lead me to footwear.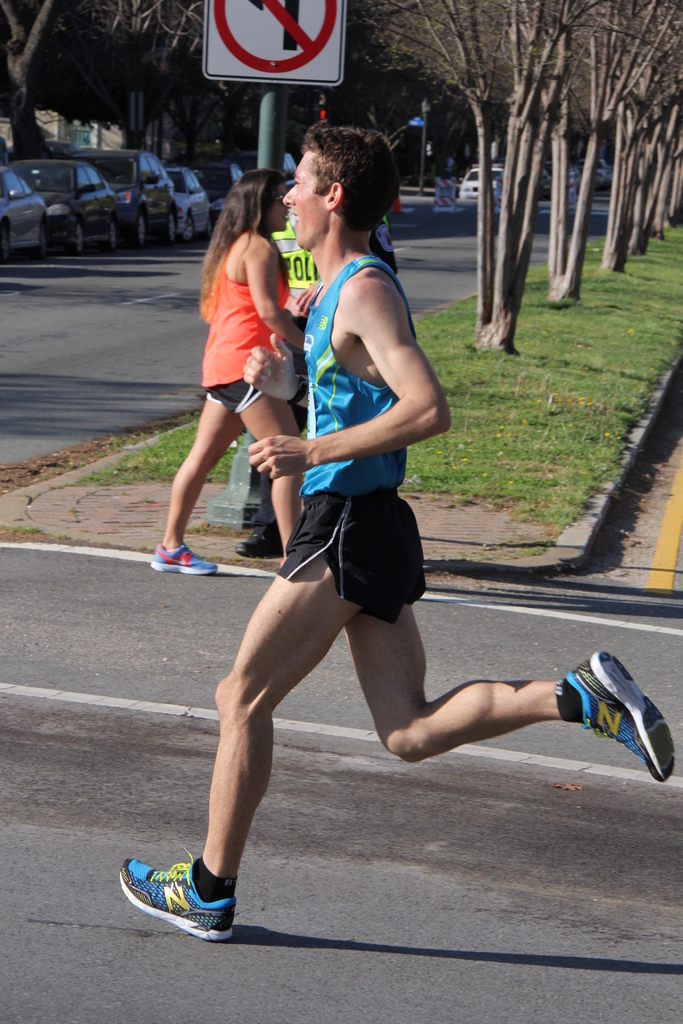
Lead to left=121, top=844, right=238, bottom=942.
